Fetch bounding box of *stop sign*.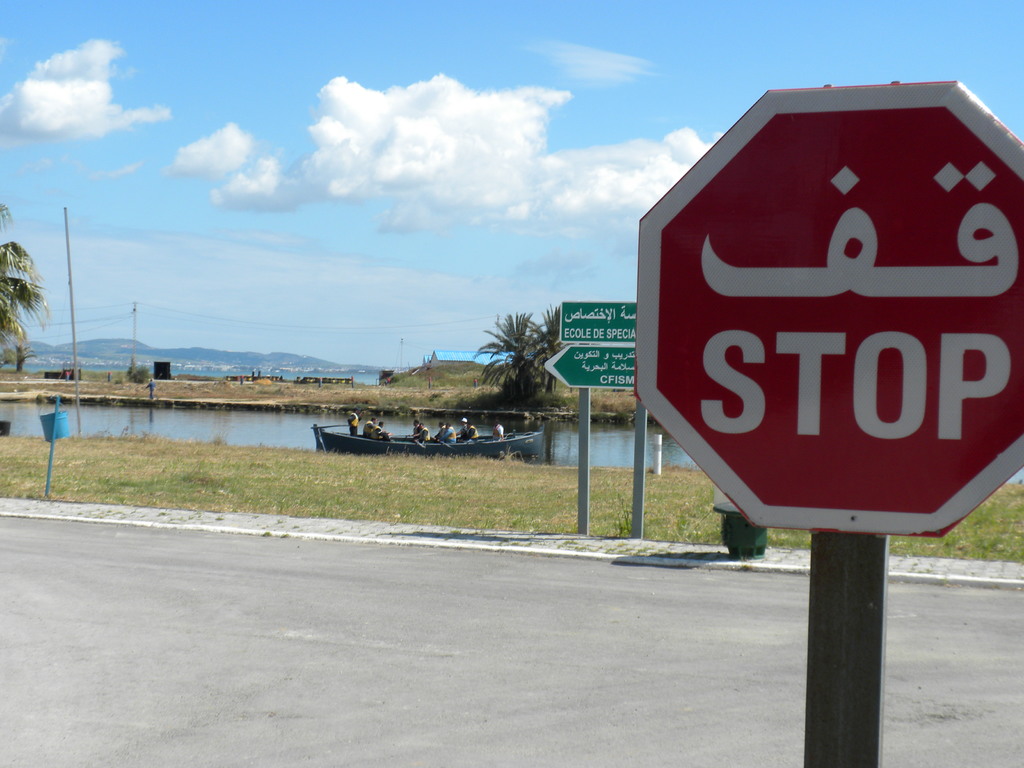
Bbox: x1=634, y1=76, x2=1023, y2=540.
